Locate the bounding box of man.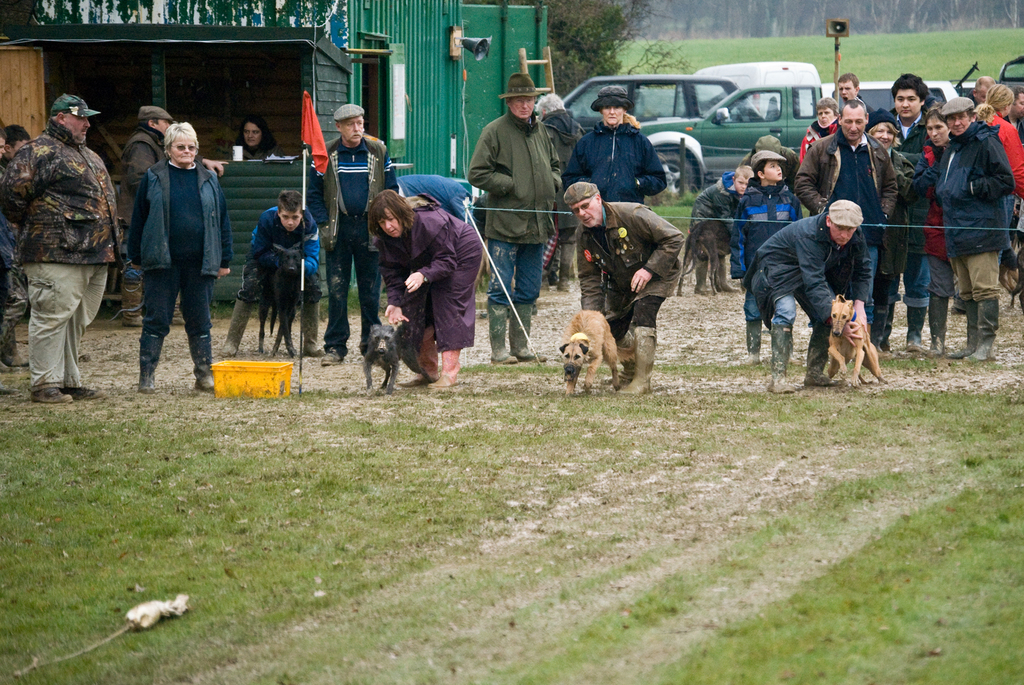
Bounding box: 218,193,323,357.
